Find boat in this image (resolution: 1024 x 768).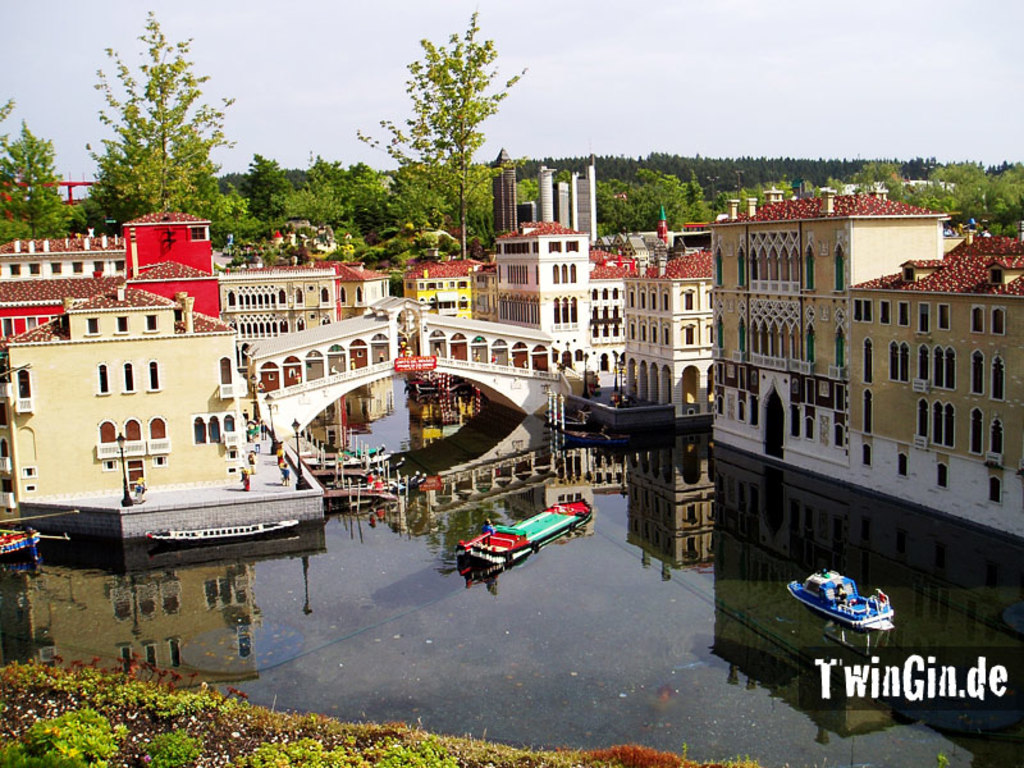
{"left": 780, "top": 561, "right": 904, "bottom": 630}.
